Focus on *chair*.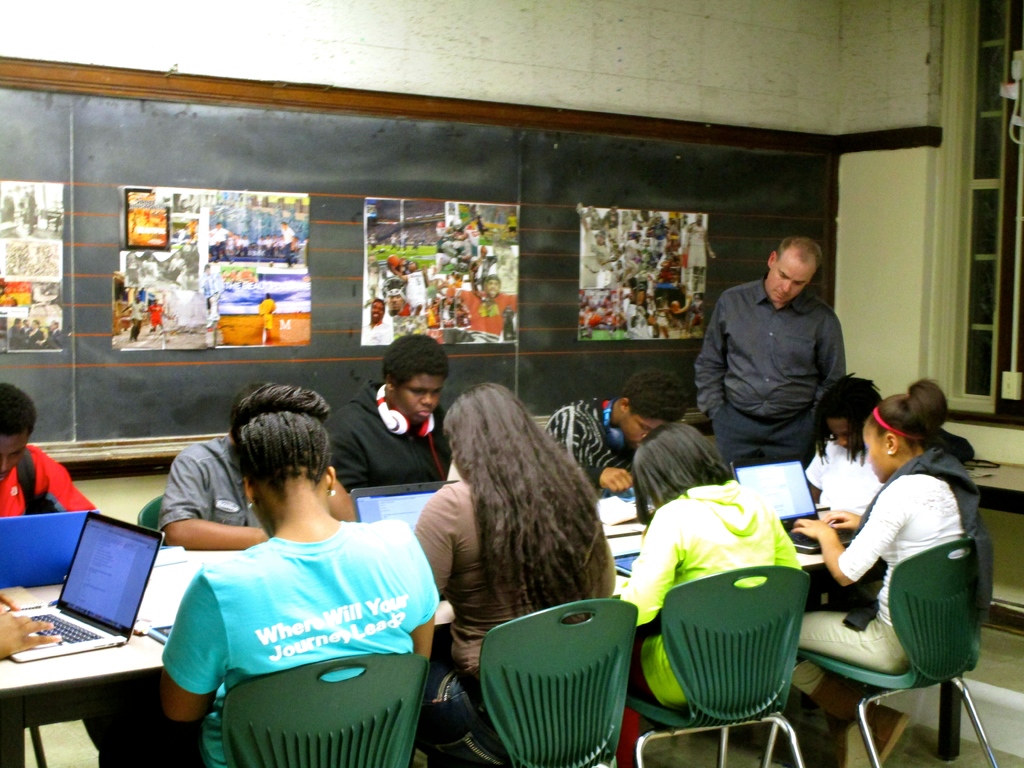
Focused at [804,540,1012,767].
